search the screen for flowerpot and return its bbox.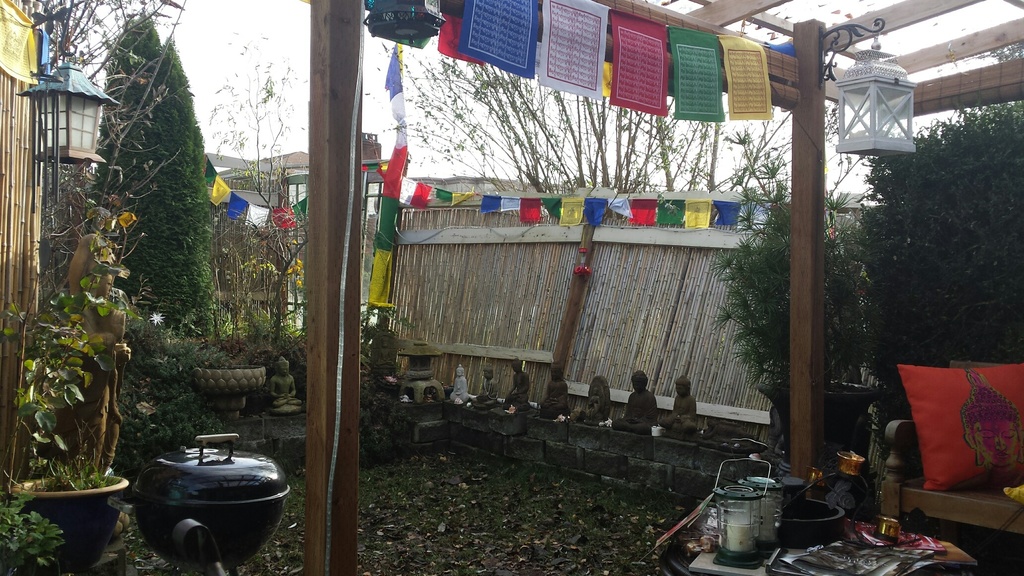
Found: pyautogui.locateOnScreen(753, 371, 883, 450).
